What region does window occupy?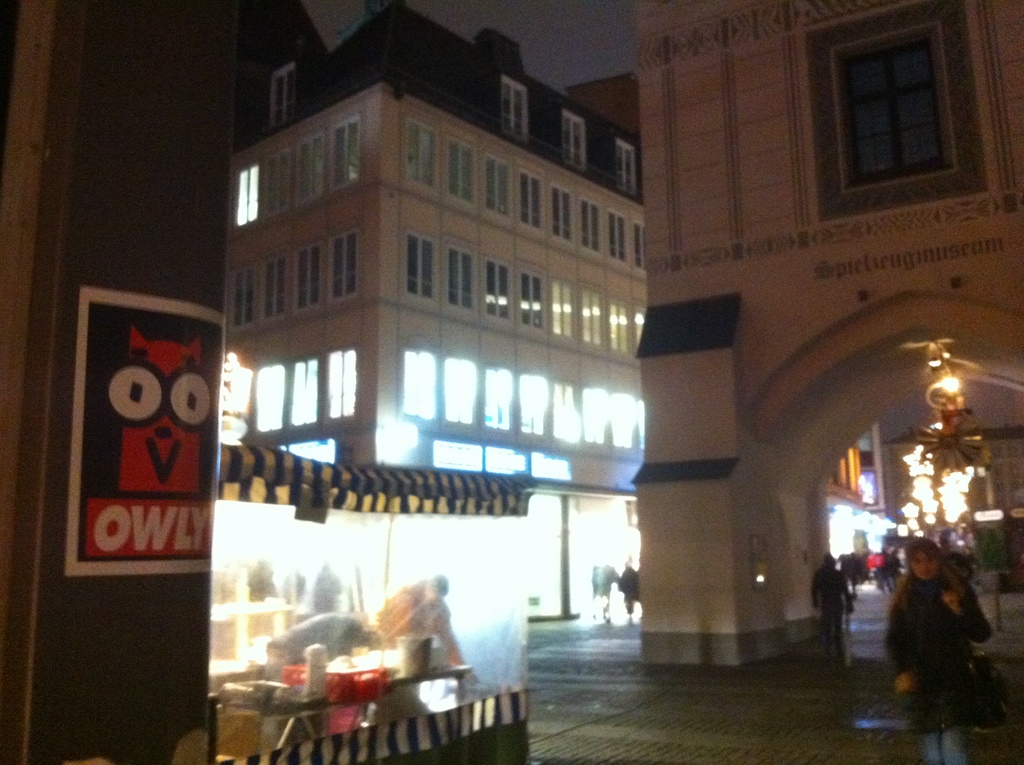
region(585, 287, 598, 349).
